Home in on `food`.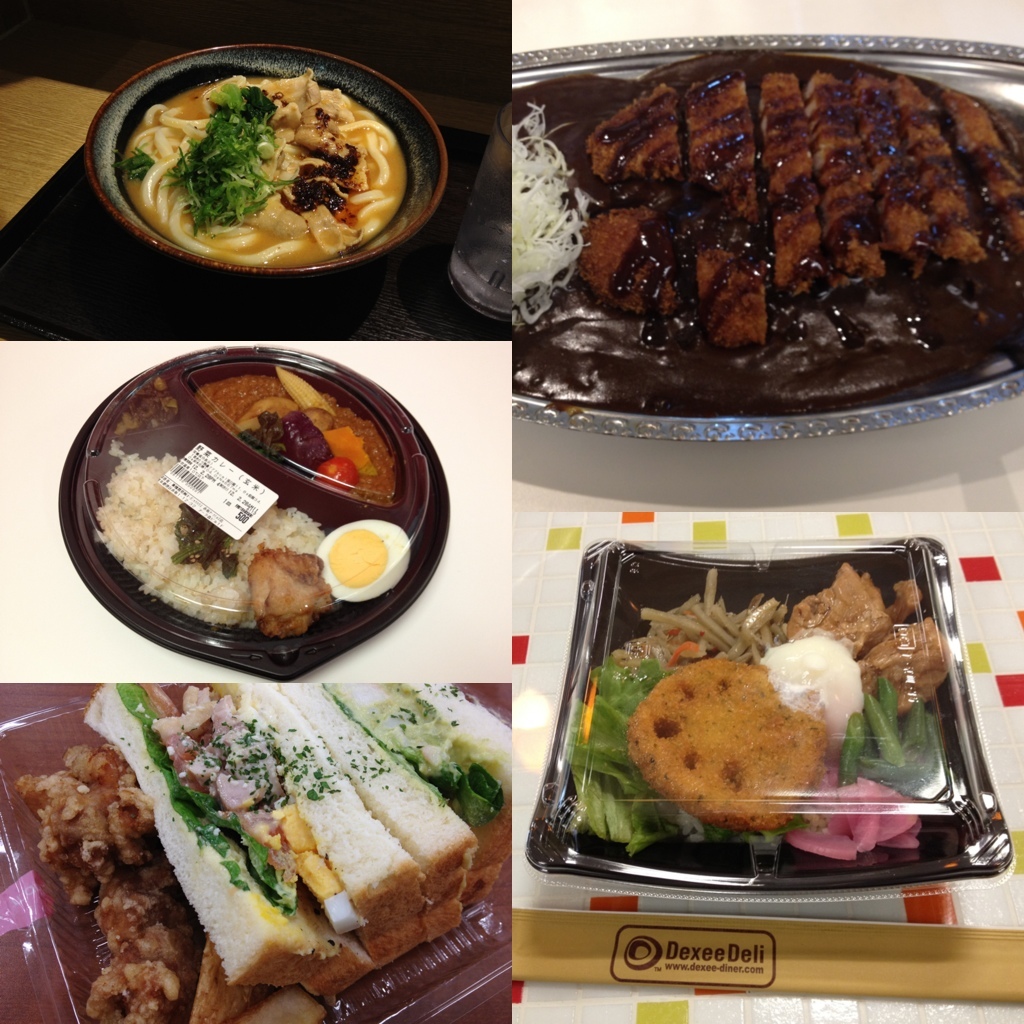
Homed in at l=203, t=366, r=400, b=499.
